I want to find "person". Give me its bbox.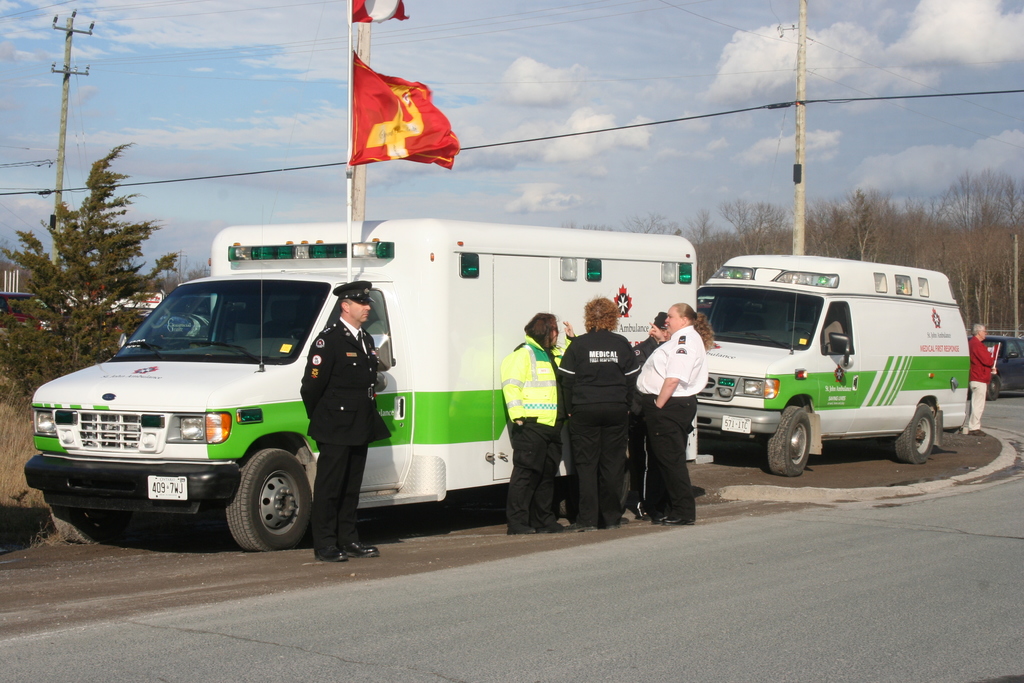
Rect(299, 279, 392, 561).
